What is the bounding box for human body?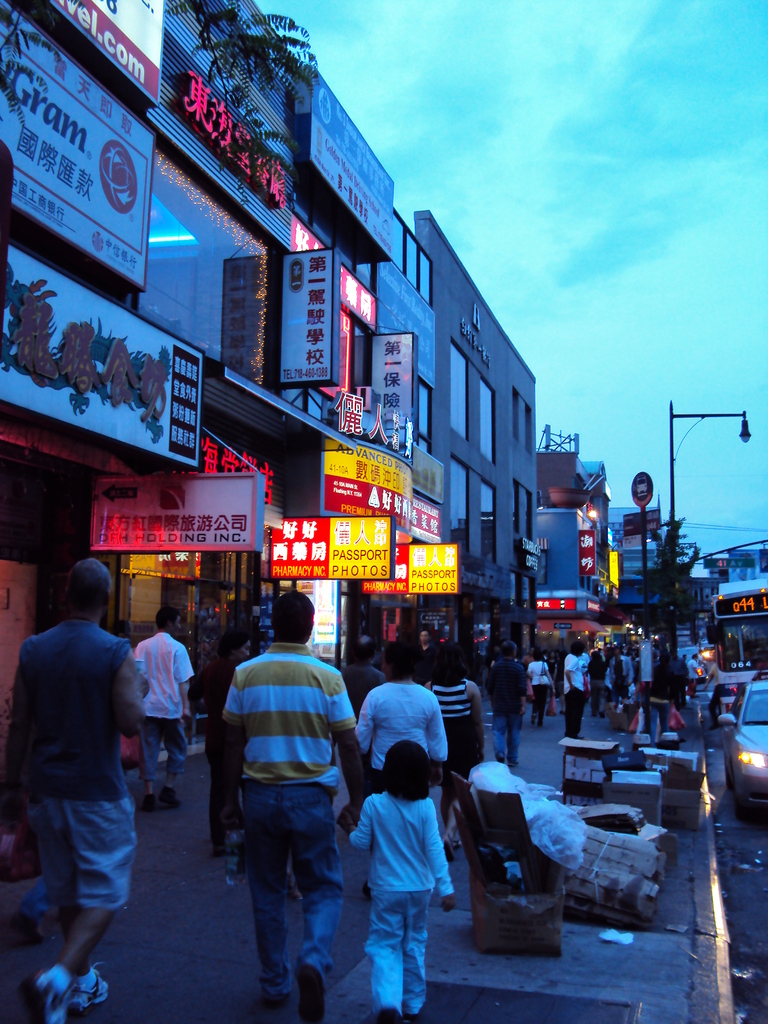
[527, 653, 555, 724].
